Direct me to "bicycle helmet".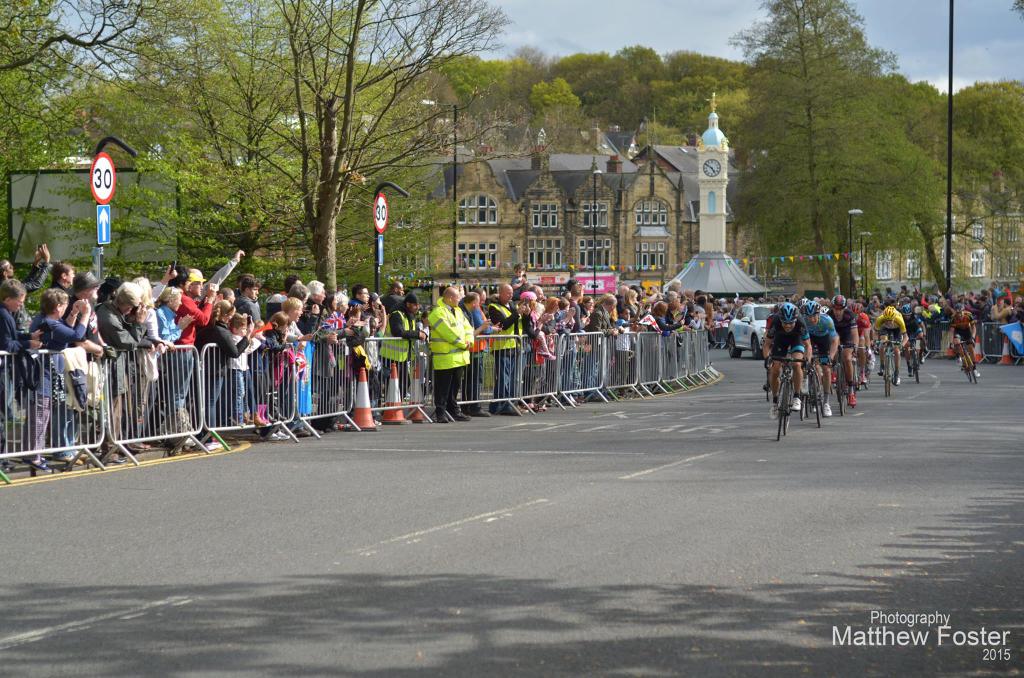
Direction: detection(772, 302, 794, 326).
